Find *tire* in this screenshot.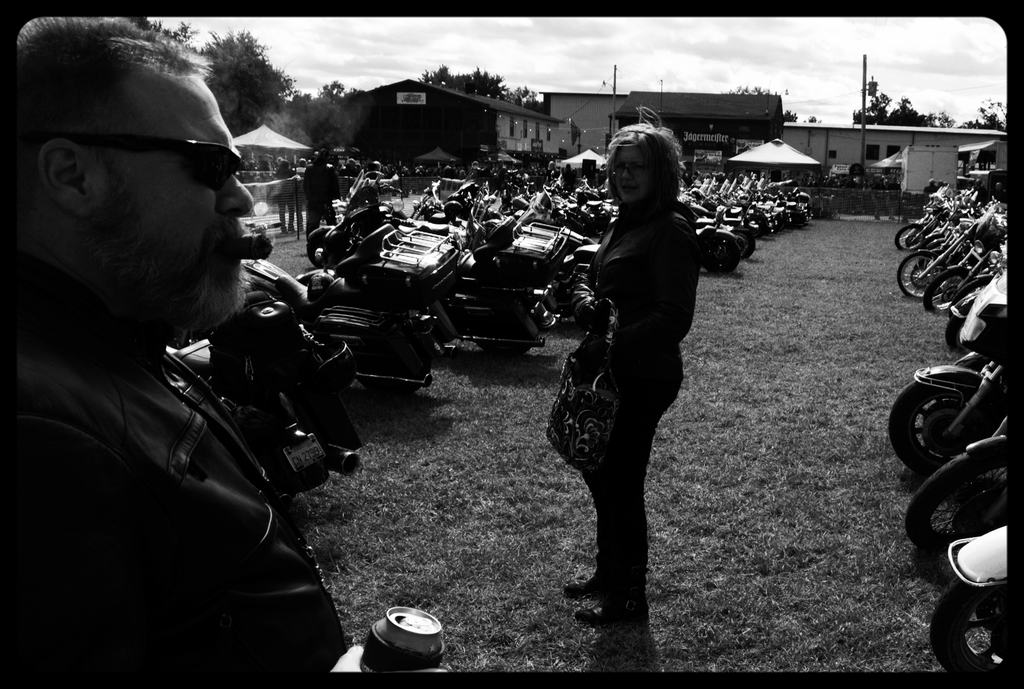
The bounding box for *tire* is box(906, 450, 1021, 556).
